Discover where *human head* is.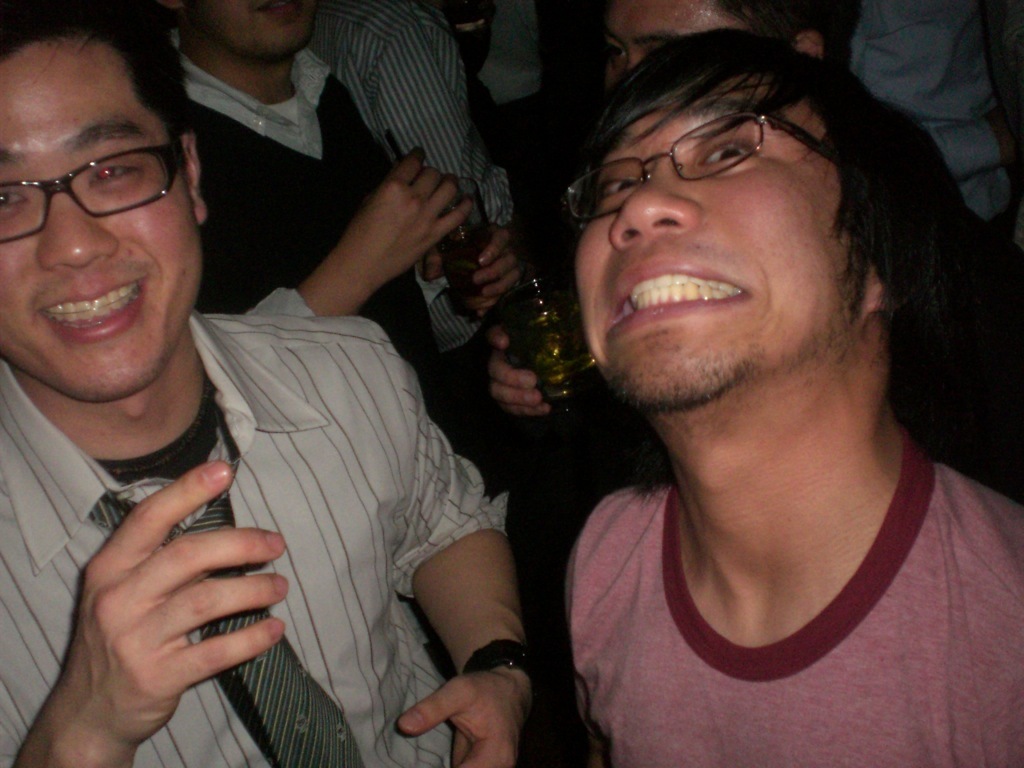
Discovered at <box>0,1,209,410</box>.
